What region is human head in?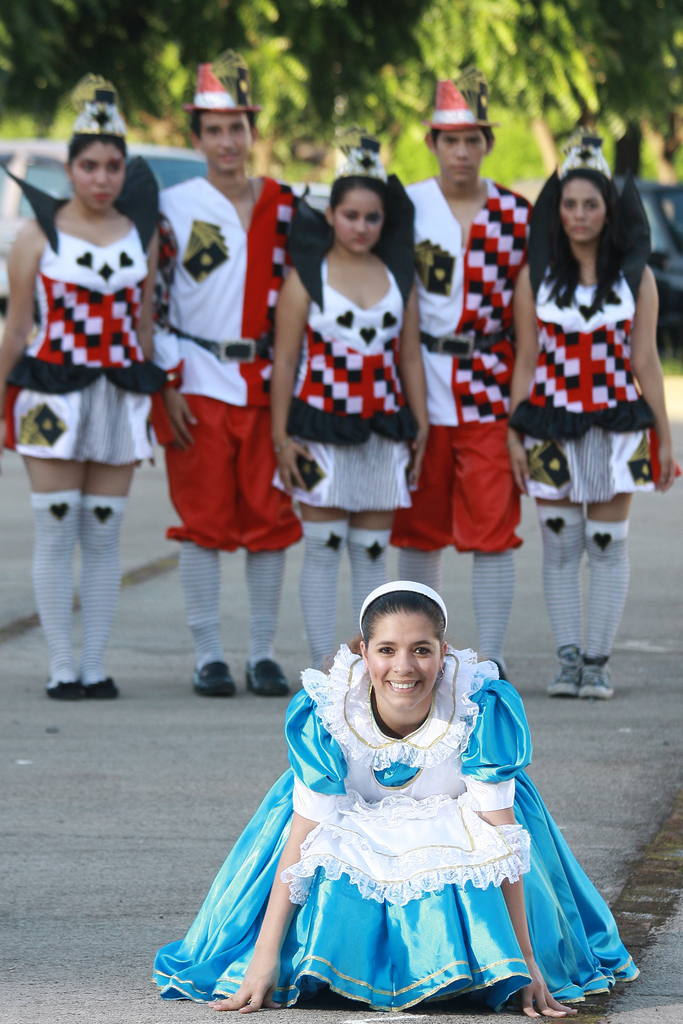
detection(351, 564, 457, 716).
